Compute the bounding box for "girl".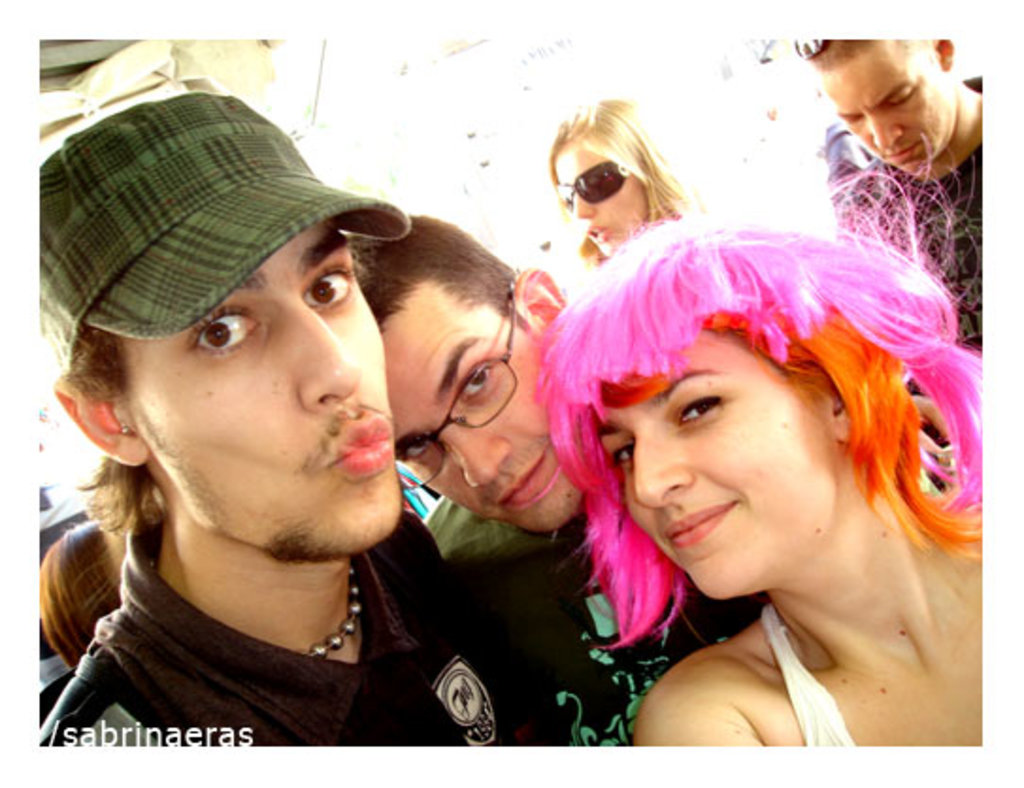
(543, 74, 728, 264).
